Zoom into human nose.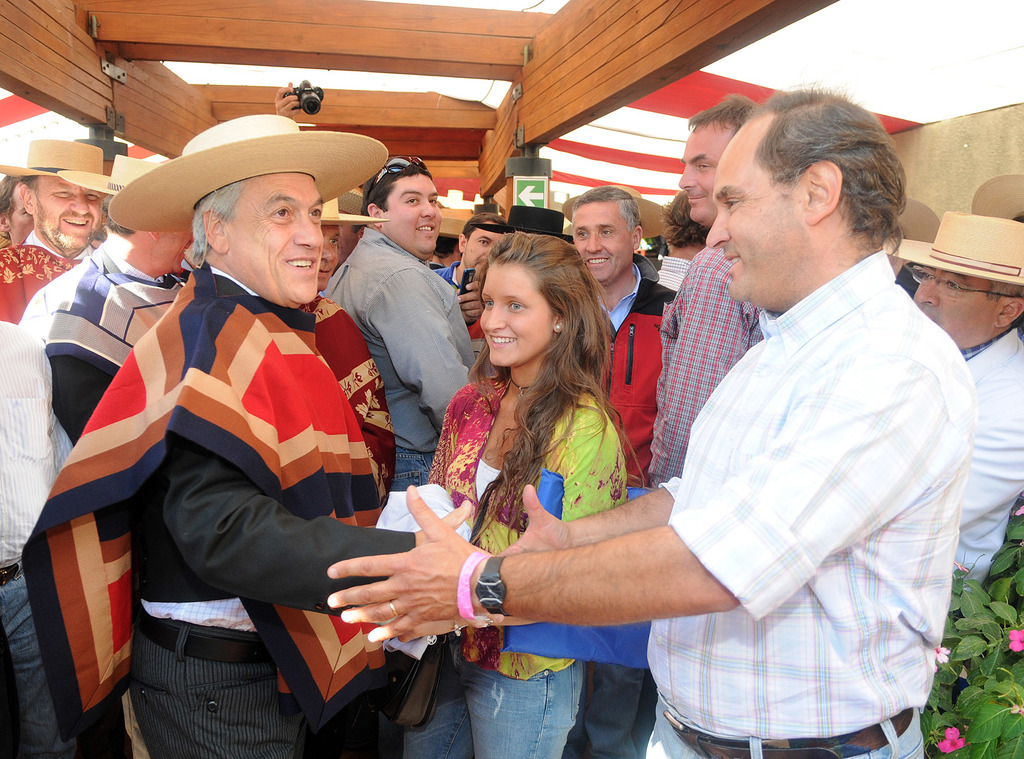
Zoom target: {"left": 680, "top": 162, "right": 701, "bottom": 191}.
